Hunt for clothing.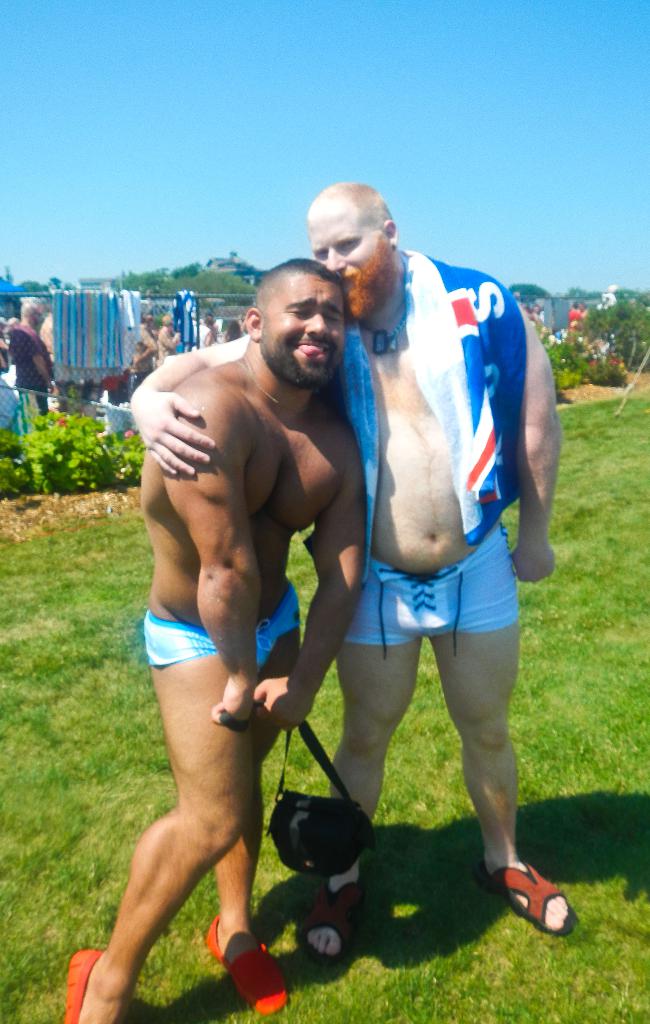
Hunted down at x1=144, y1=581, x2=300, y2=672.
